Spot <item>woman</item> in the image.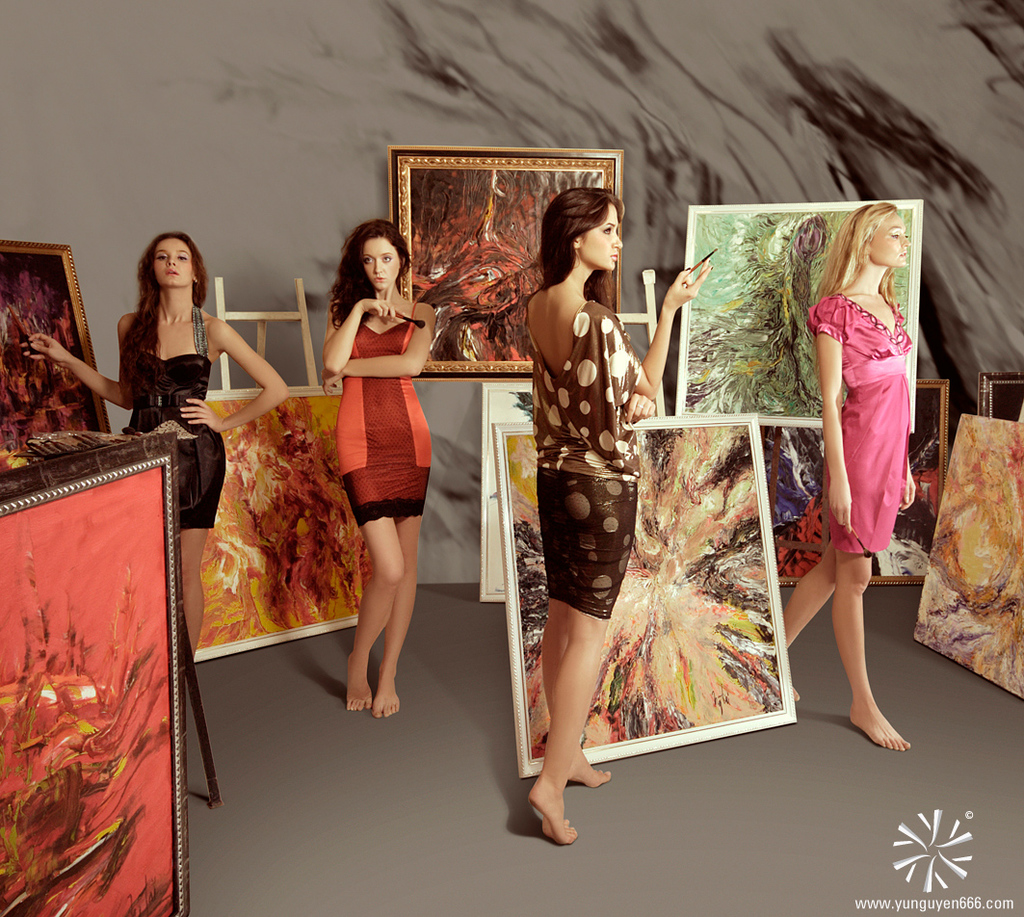
<item>woman</item> found at crop(498, 186, 672, 806).
